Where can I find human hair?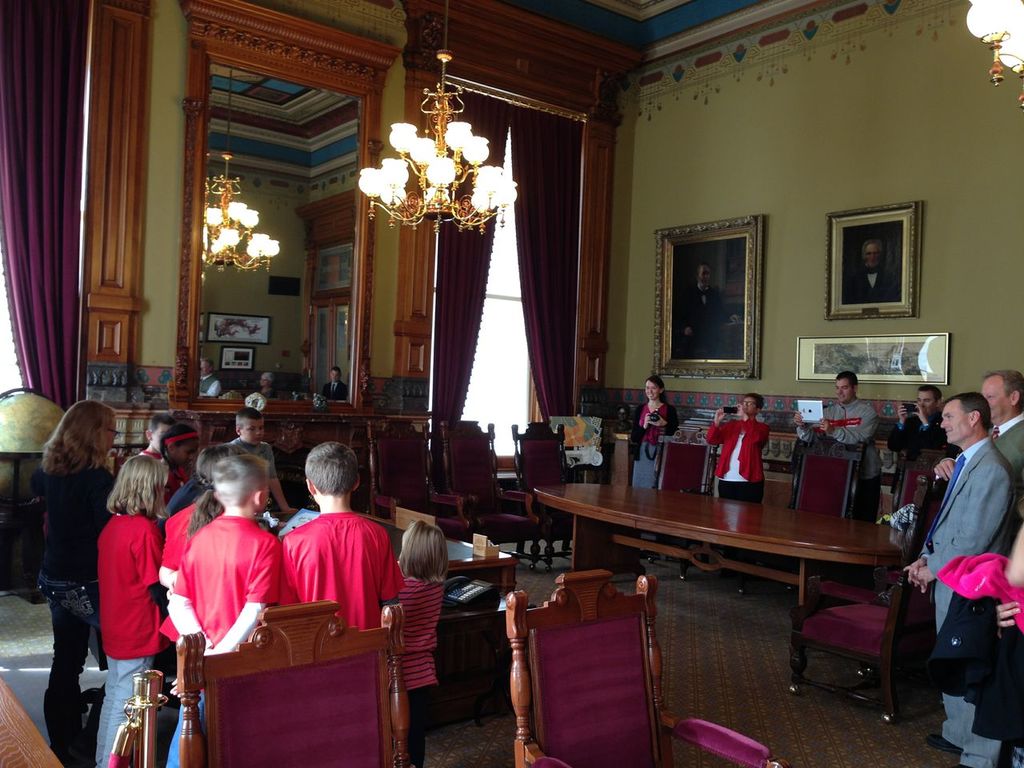
You can find it at x1=234, y1=406, x2=264, y2=430.
